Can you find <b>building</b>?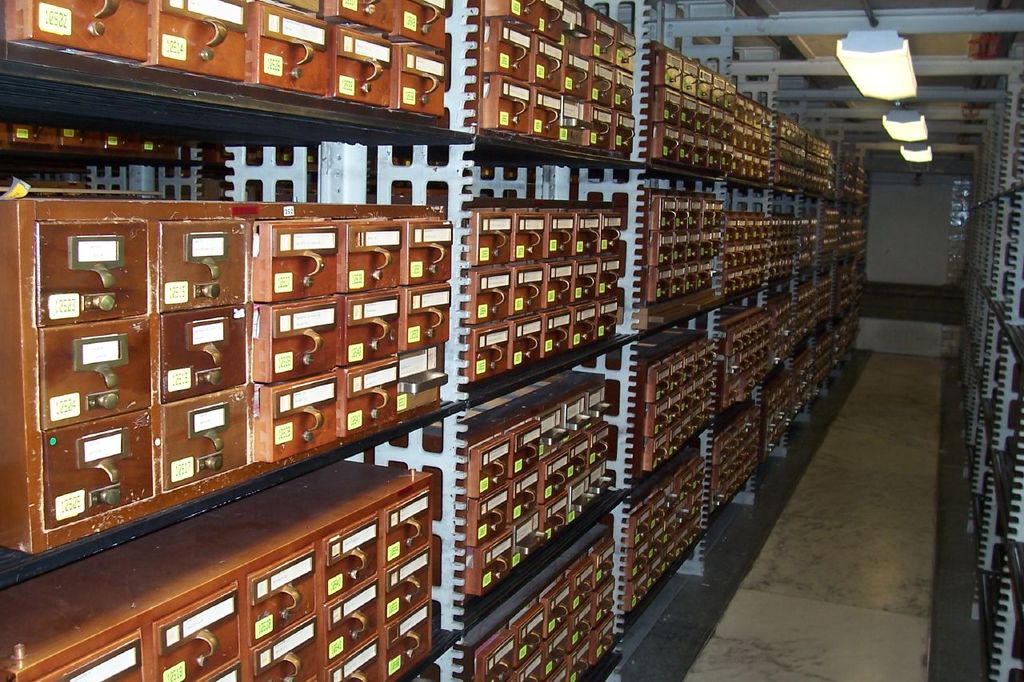
Yes, bounding box: {"left": 0, "top": 0, "right": 1023, "bottom": 681}.
